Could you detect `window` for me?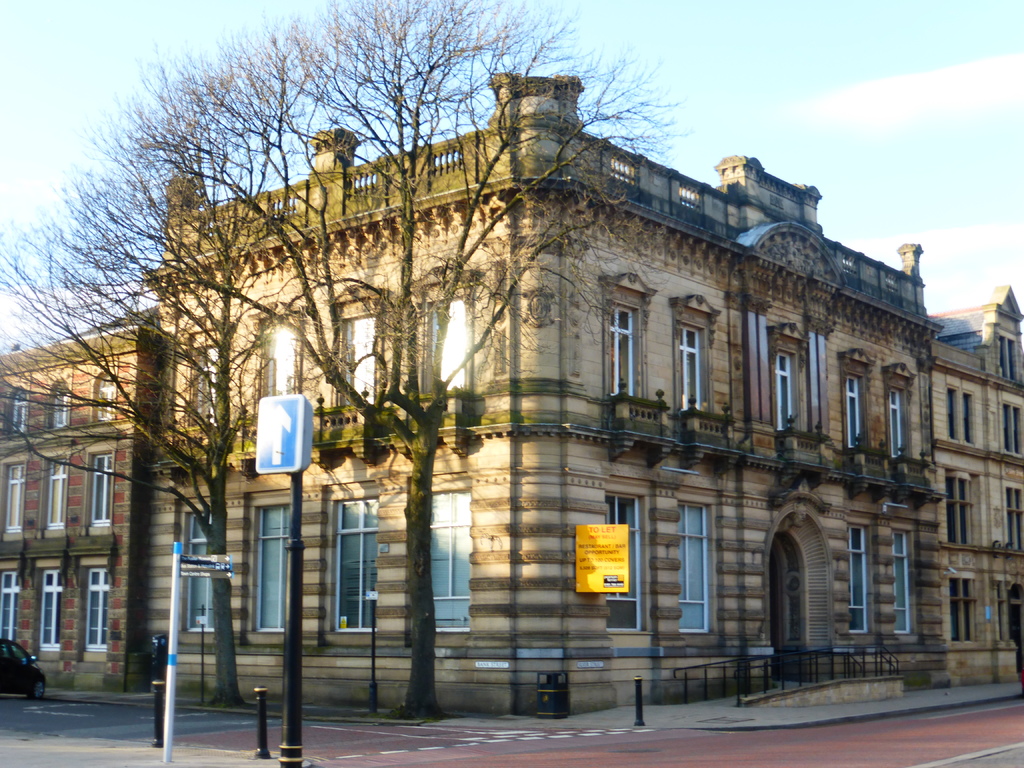
Detection result: detection(996, 329, 1023, 377).
